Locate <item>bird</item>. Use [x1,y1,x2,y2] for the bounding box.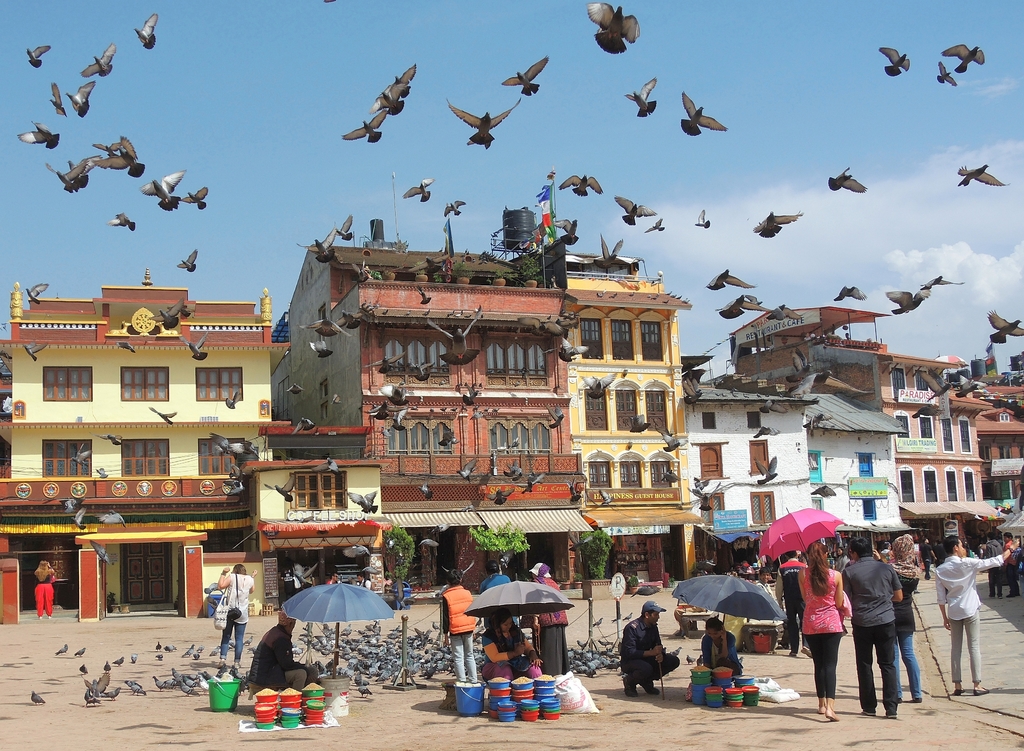
[49,165,90,193].
